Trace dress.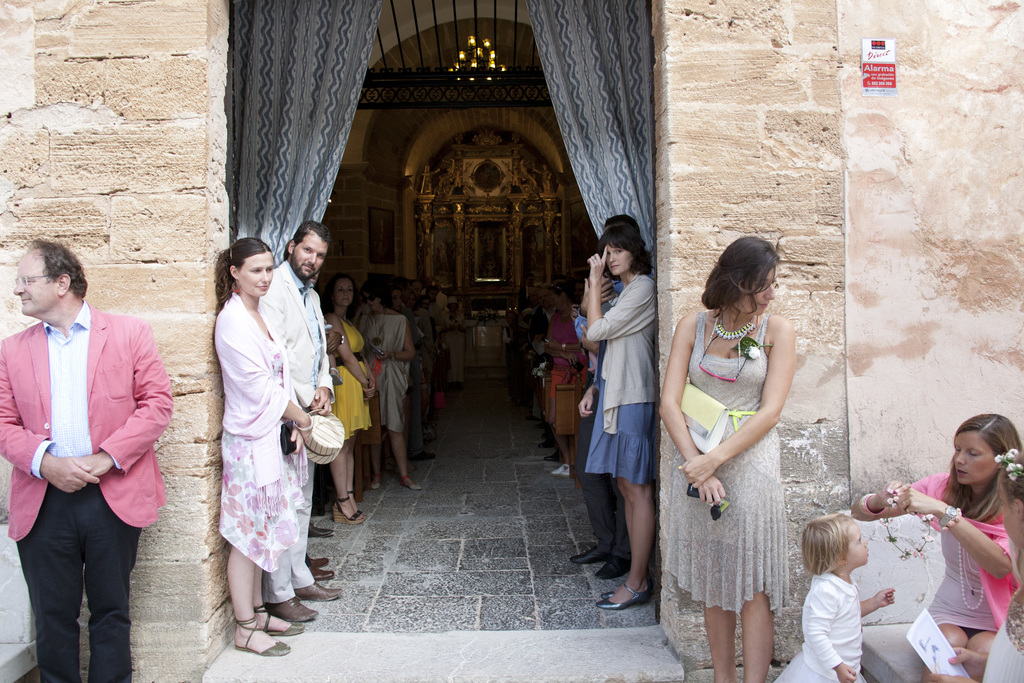
Traced to [left=215, top=342, right=304, bottom=573].
